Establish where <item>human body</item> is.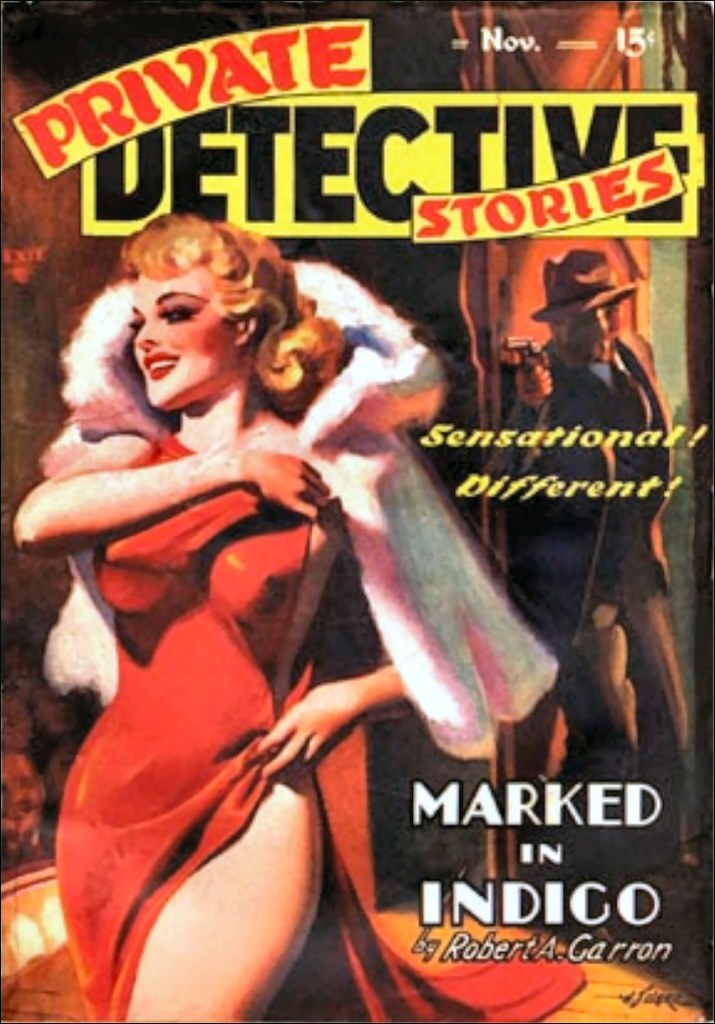
Established at 19, 312, 403, 1021.
